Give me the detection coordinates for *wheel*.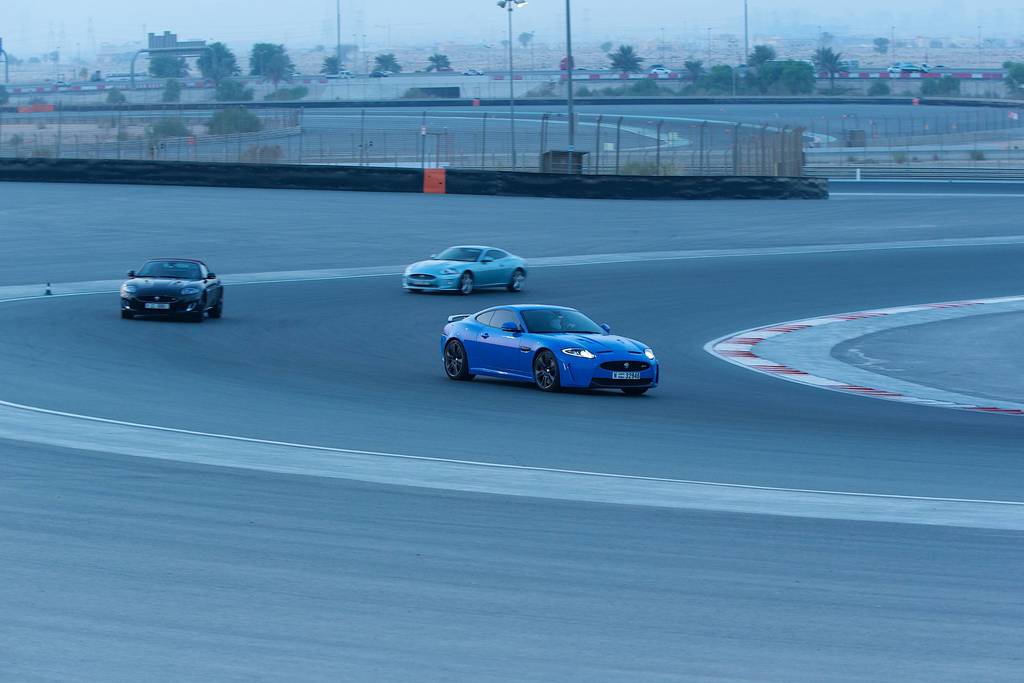
{"x1": 195, "y1": 293, "x2": 208, "y2": 323}.
